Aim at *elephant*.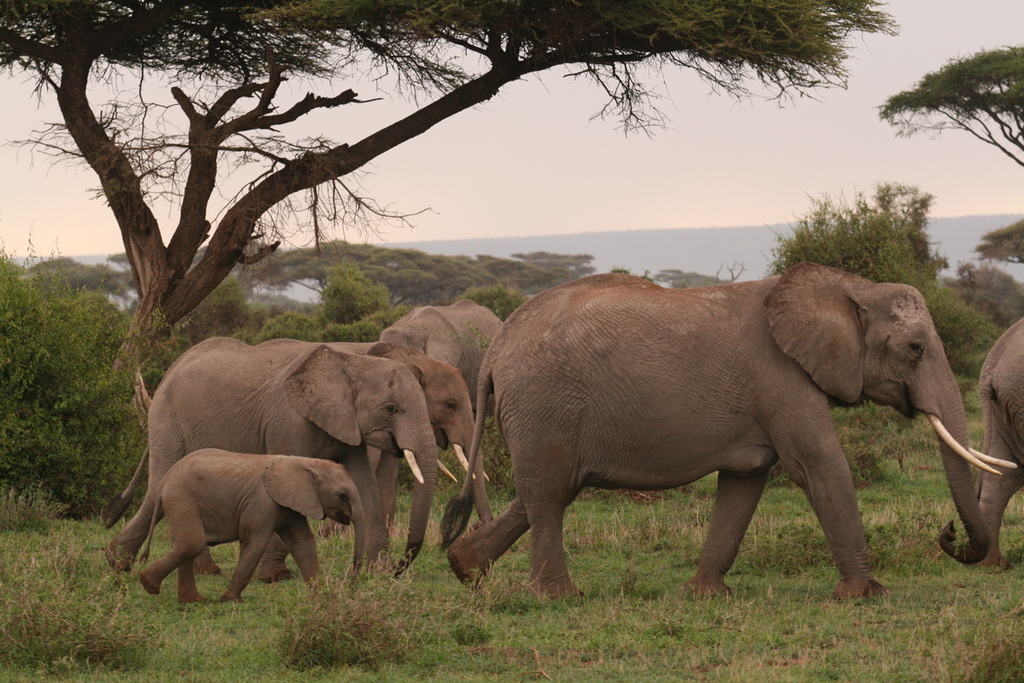
Aimed at box=[372, 291, 510, 457].
